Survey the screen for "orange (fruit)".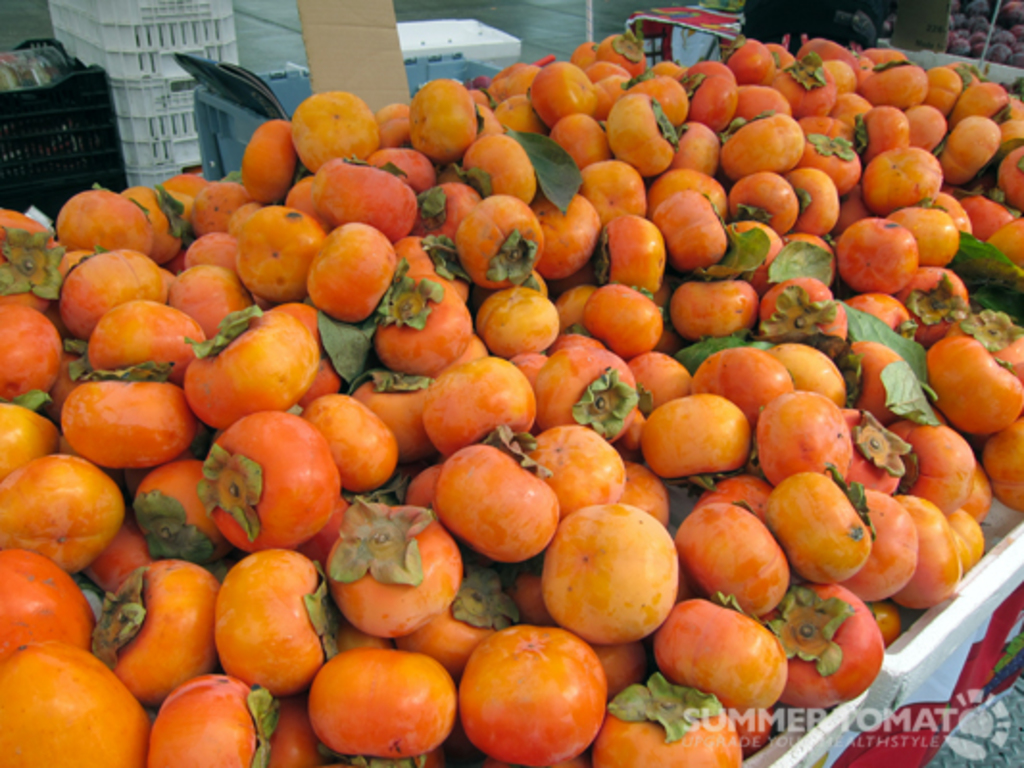
Survey found: {"x1": 232, "y1": 196, "x2": 338, "y2": 301}.
